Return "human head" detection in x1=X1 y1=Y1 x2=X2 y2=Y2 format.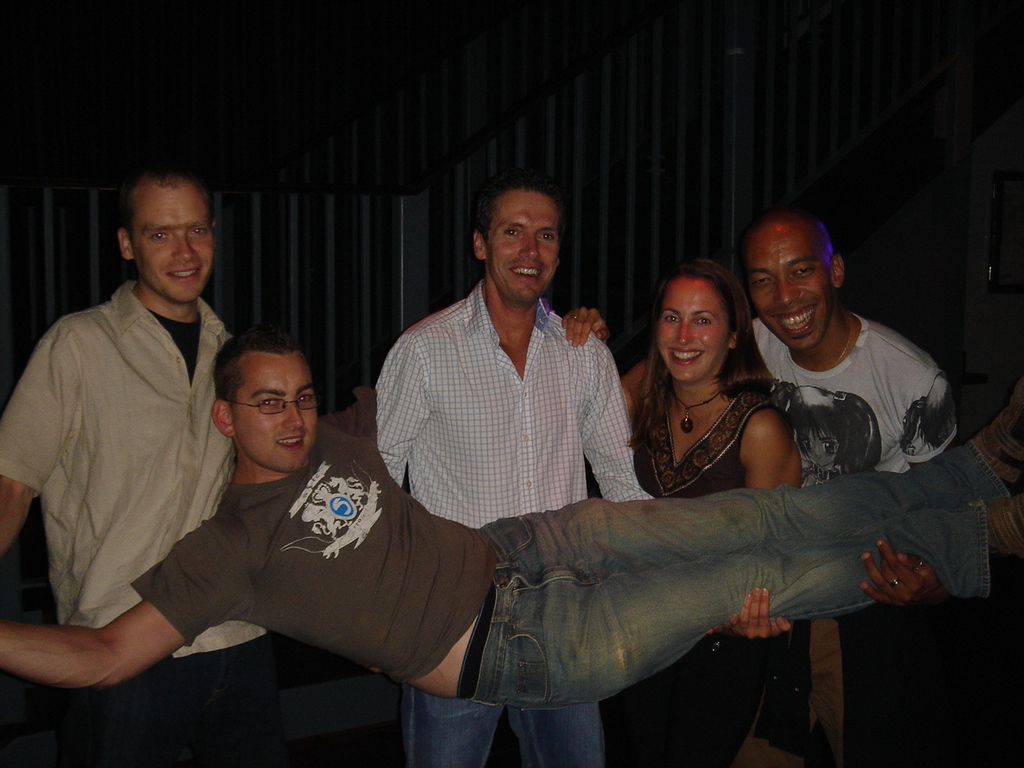
x1=471 y1=171 x2=561 y2=317.
